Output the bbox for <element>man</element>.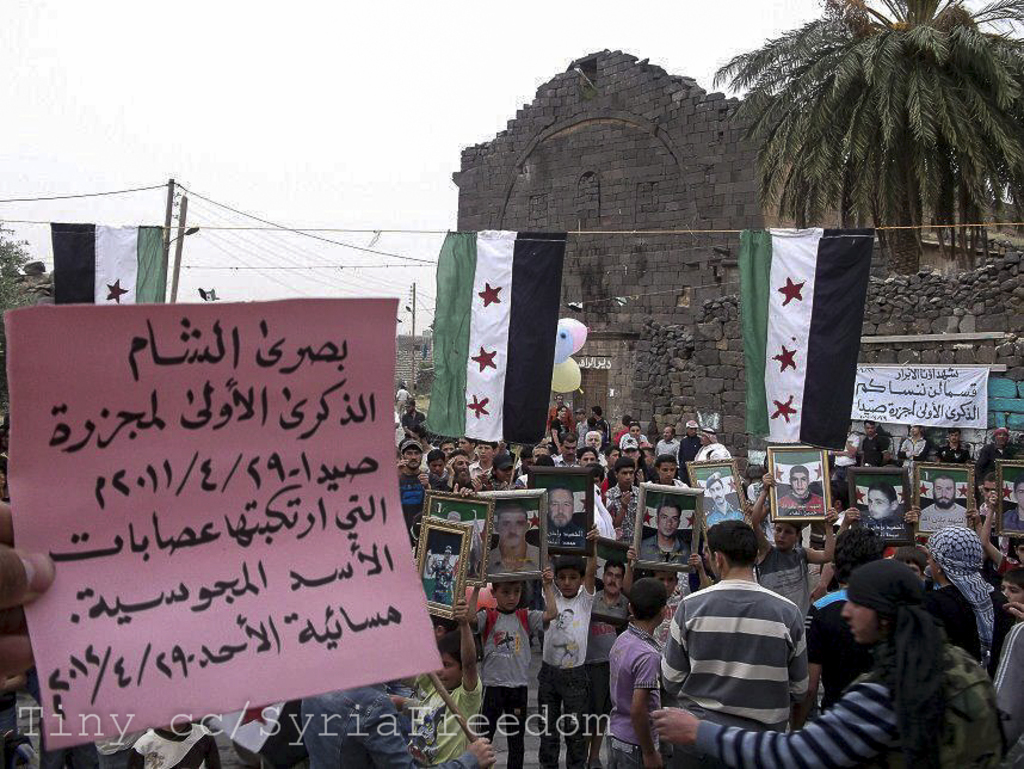
<bbox>471, 439, 500, 480</bbox>.
